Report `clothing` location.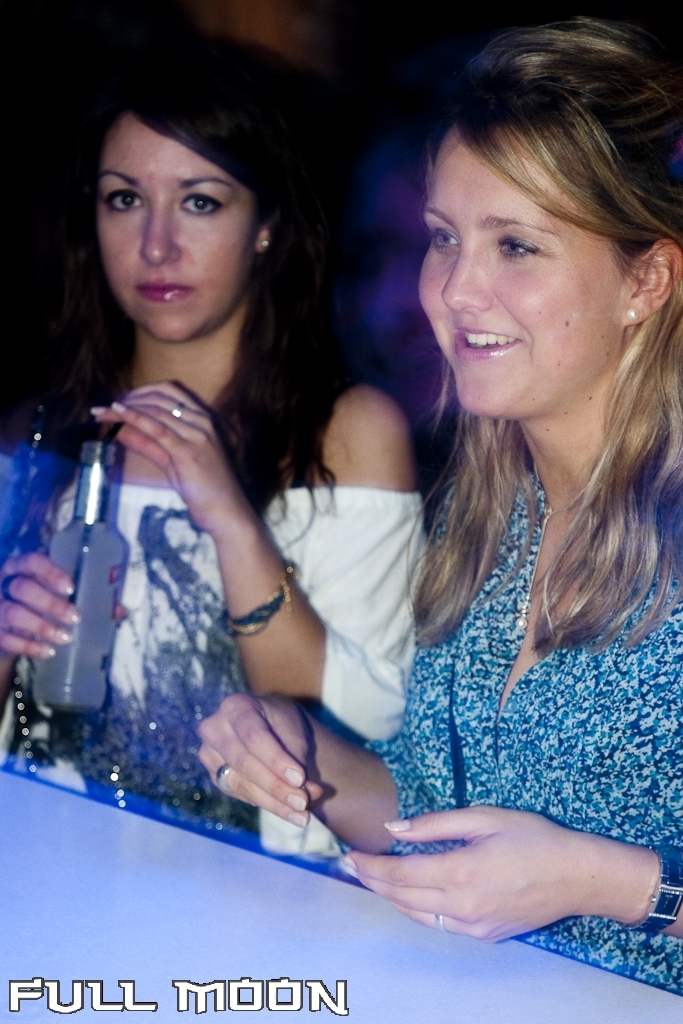
Report: detection(12, 469, 434, 871).
